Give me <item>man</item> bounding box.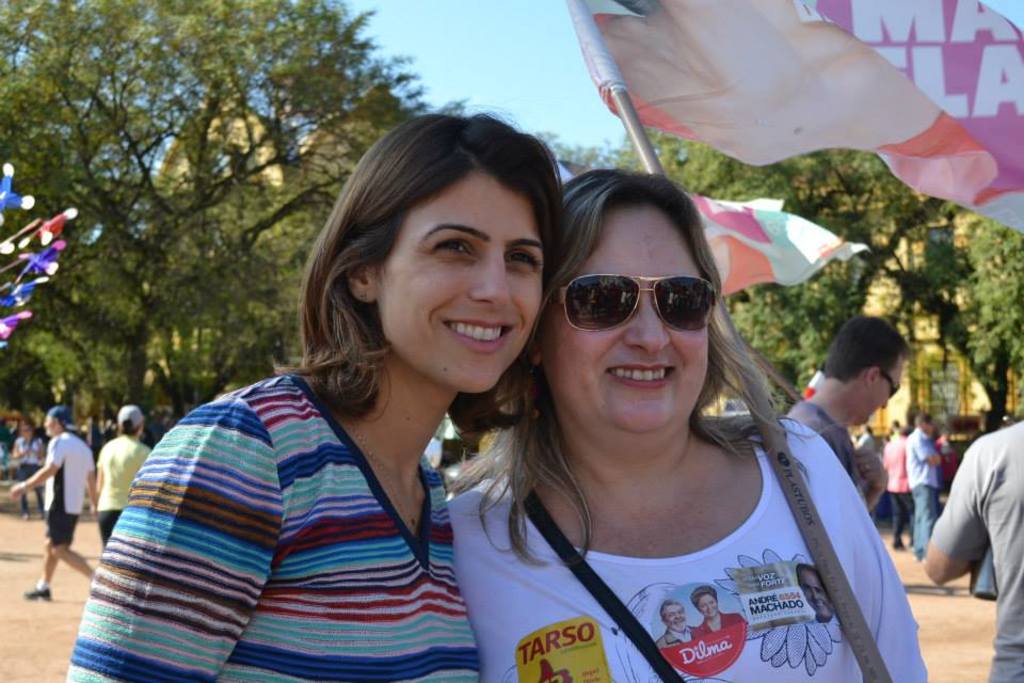
crop(7, 407, 96, 603).
